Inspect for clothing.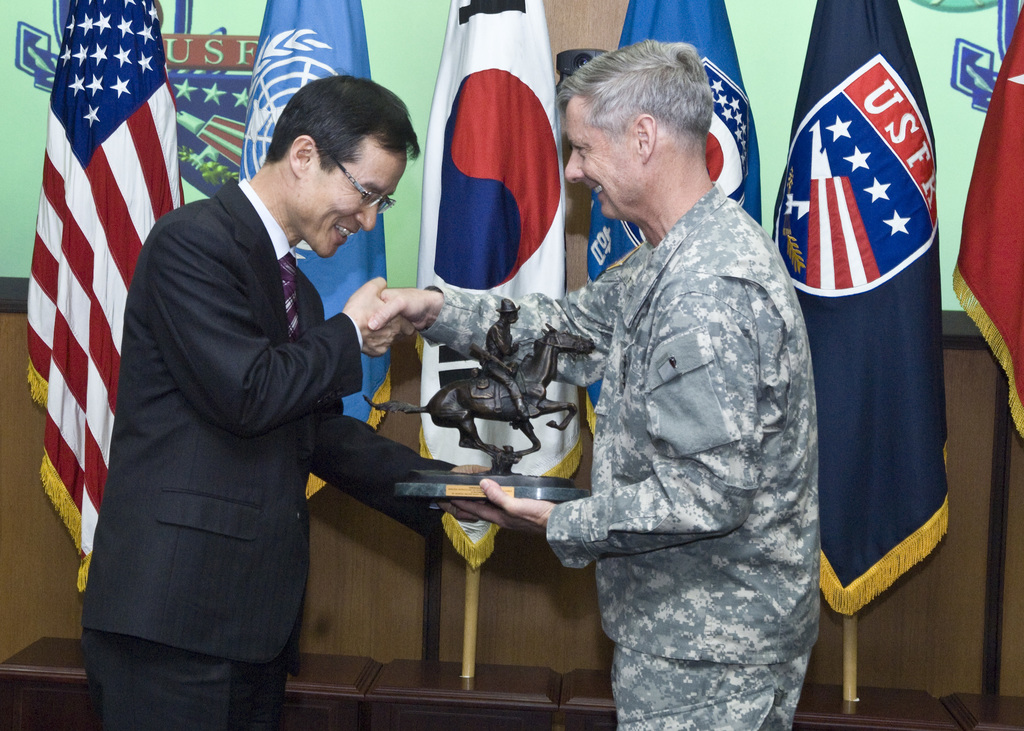
Inspection: bbox=[83, 179, 459, 730].
